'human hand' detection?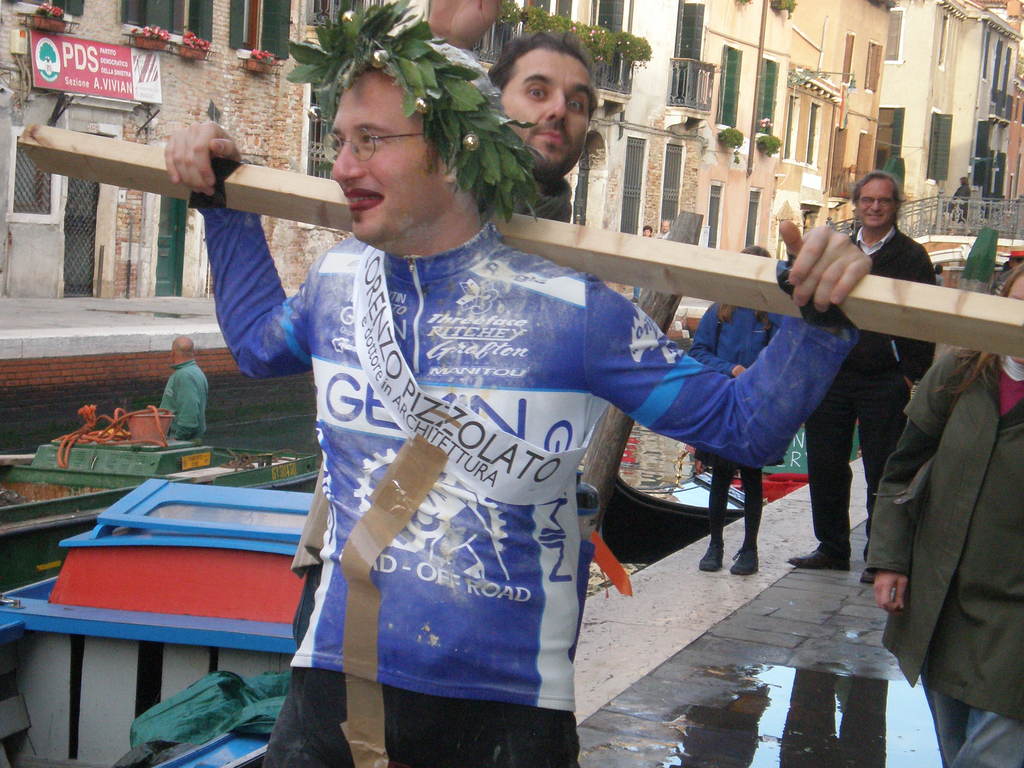
select_region(869, 575, 914, 618)
